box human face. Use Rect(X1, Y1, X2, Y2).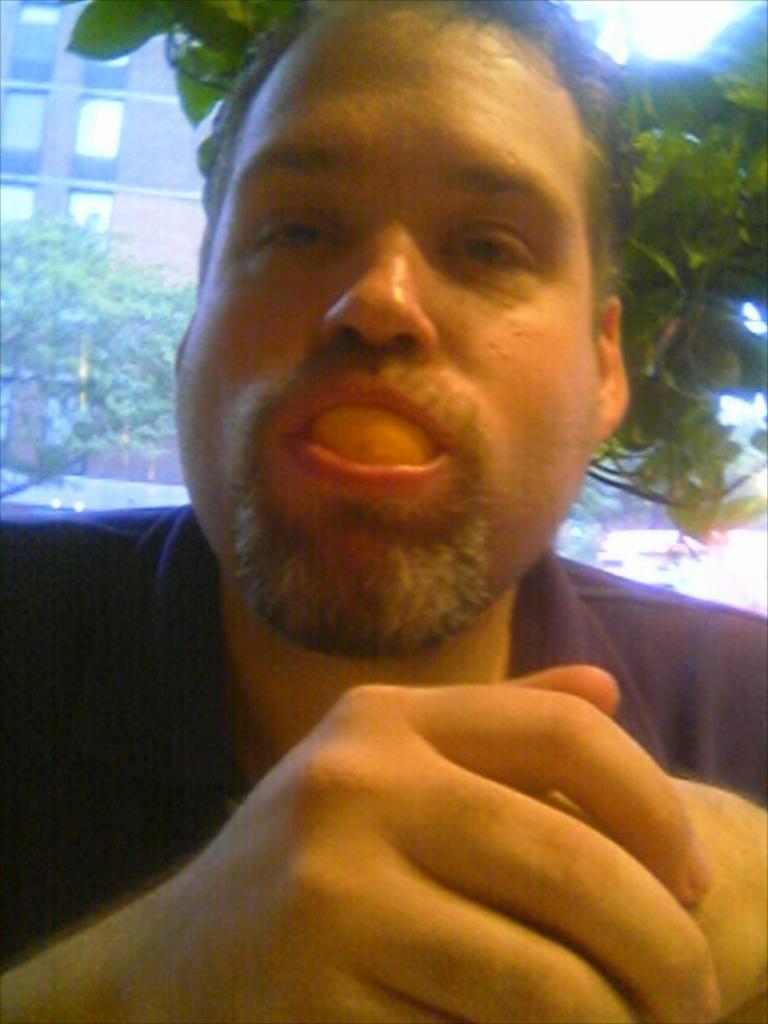
Rect(173, 0, 598, 653).
